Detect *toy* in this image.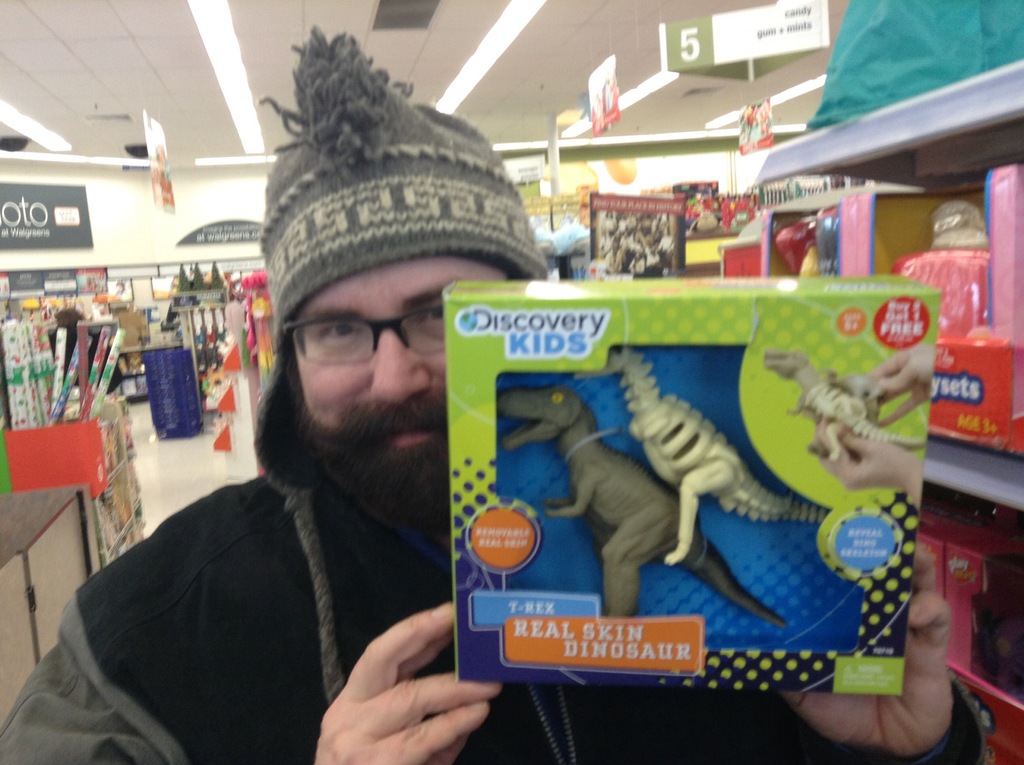
Detection: (480,366,786,637).
